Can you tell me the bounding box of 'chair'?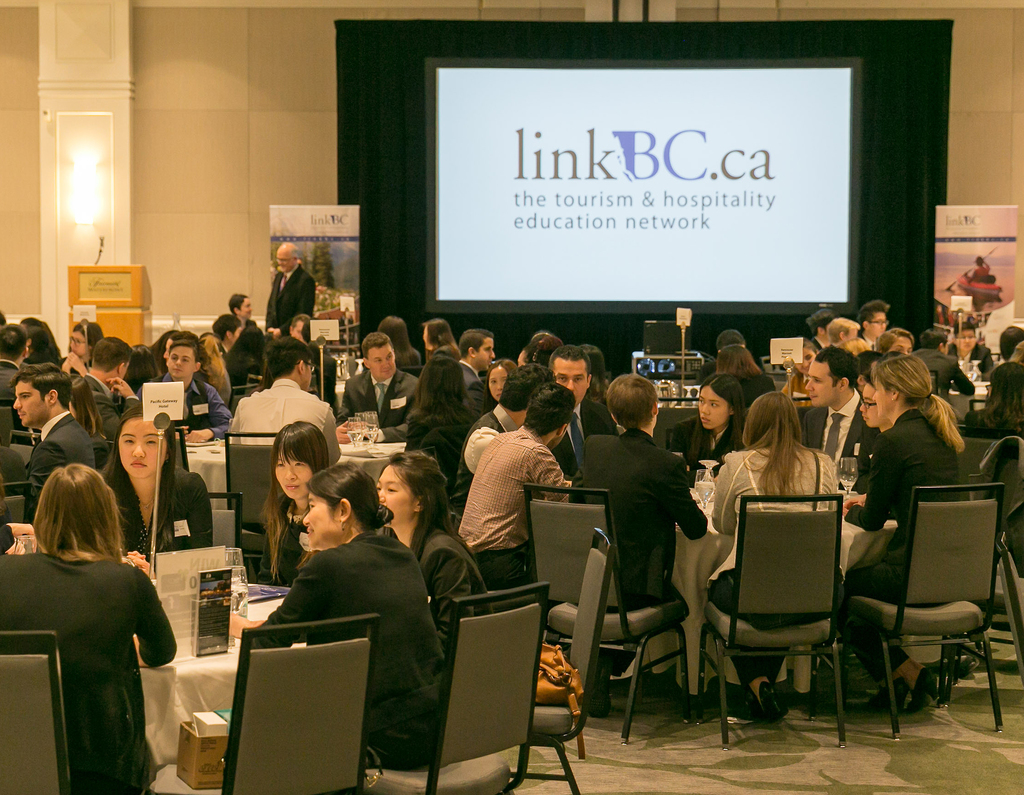
228:616:372:794.
